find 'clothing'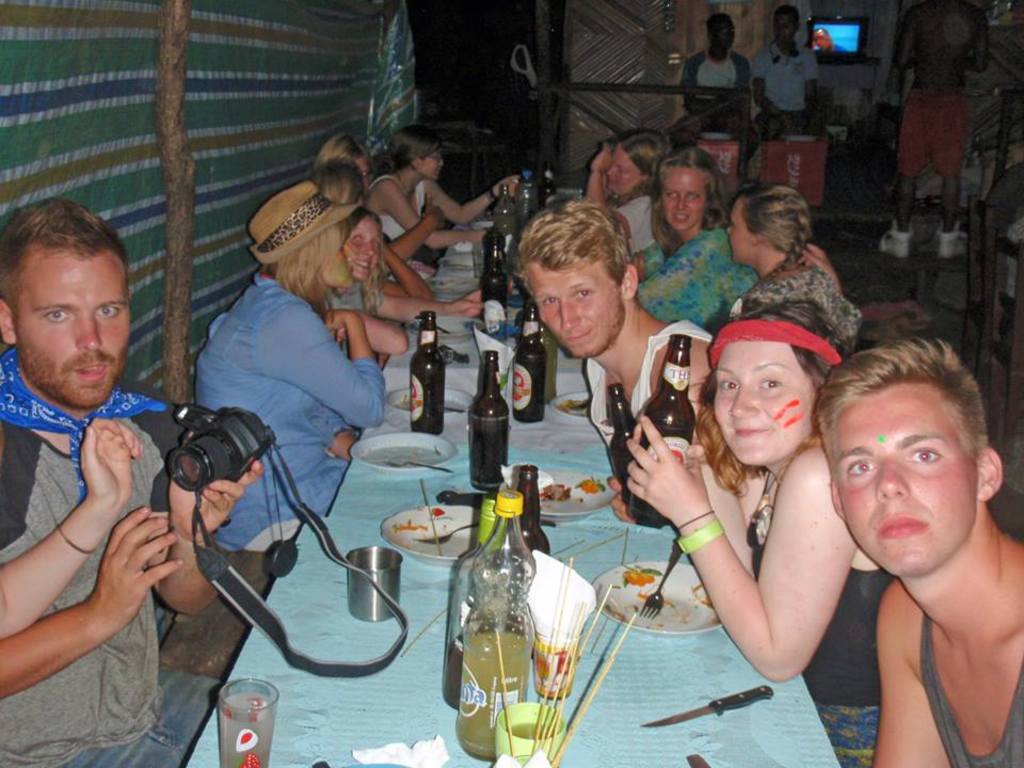
<box>671,50,751,125</box>
